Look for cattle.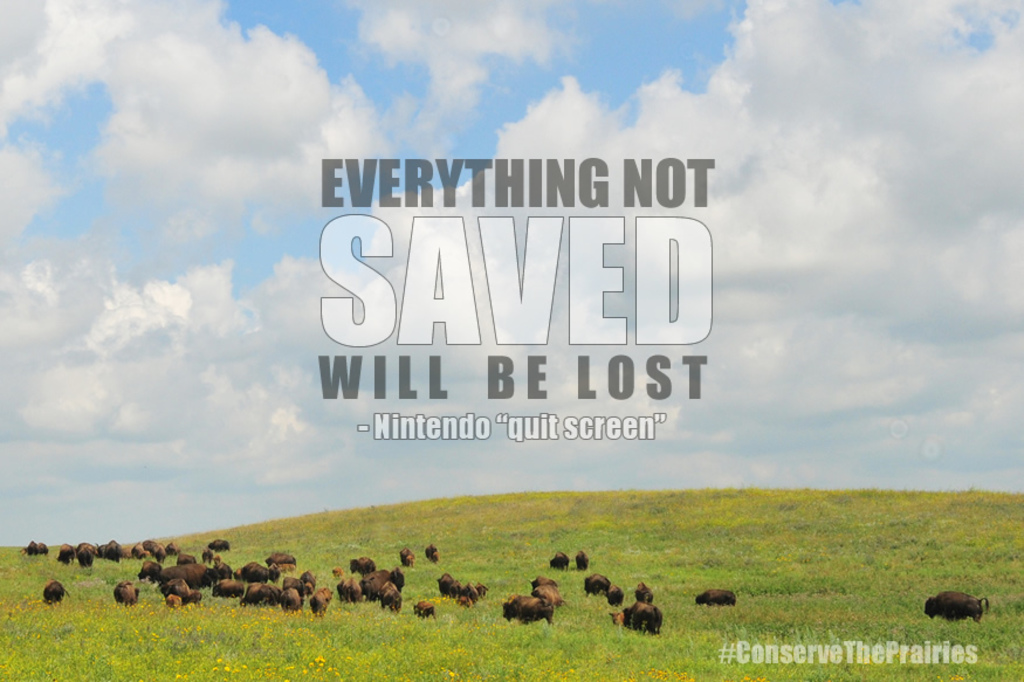
Found: detection(309, 586, 334, 619).
